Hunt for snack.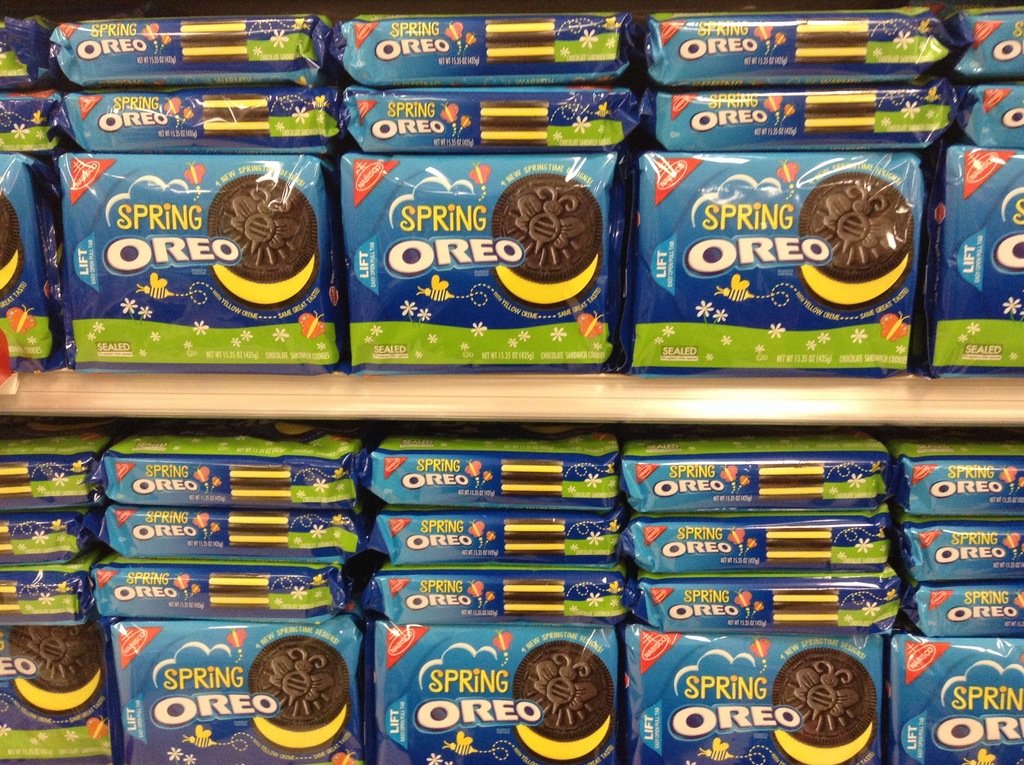
Hunted down at [x1=761, y1=463, x2=824, y2=497].
